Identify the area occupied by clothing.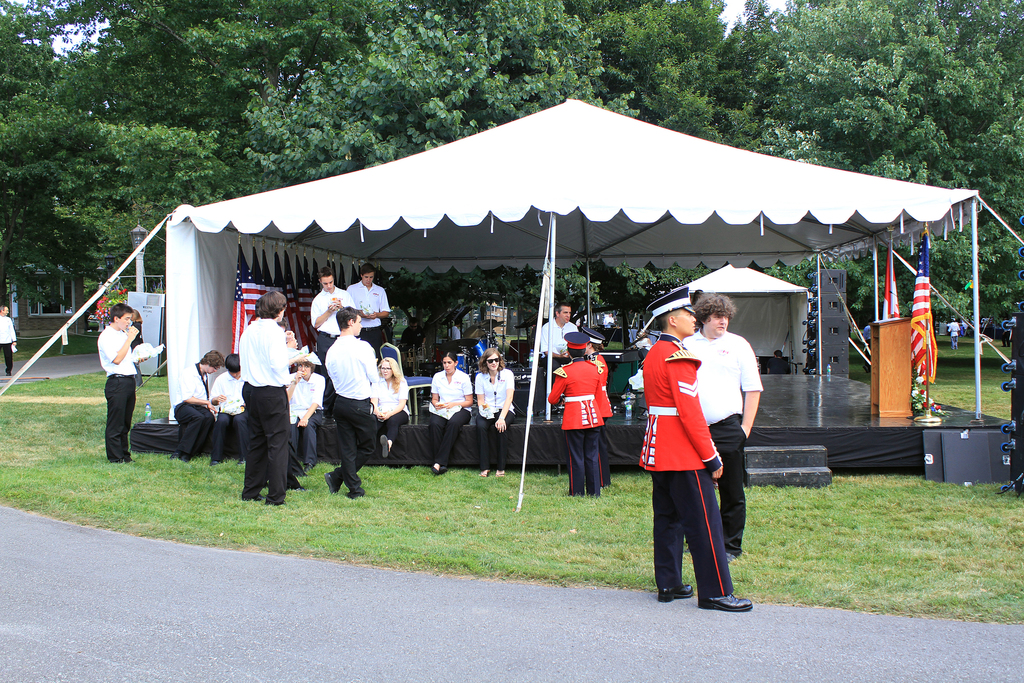
Area: rect(476, 373, 514, 469).
